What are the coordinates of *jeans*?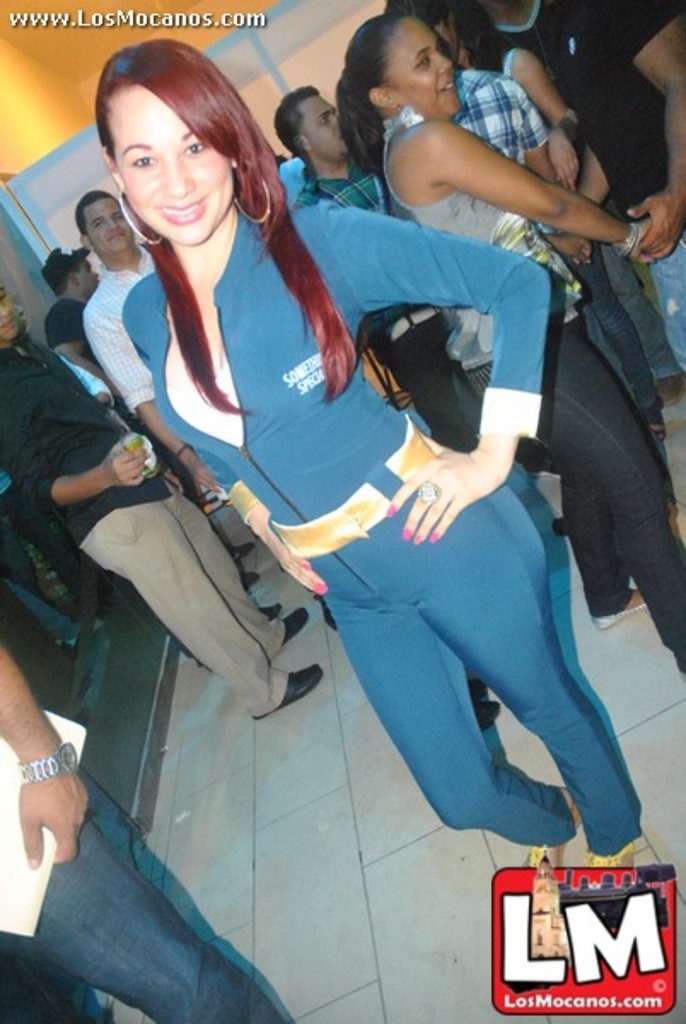
bbox=[575, 247, 659, 410].
